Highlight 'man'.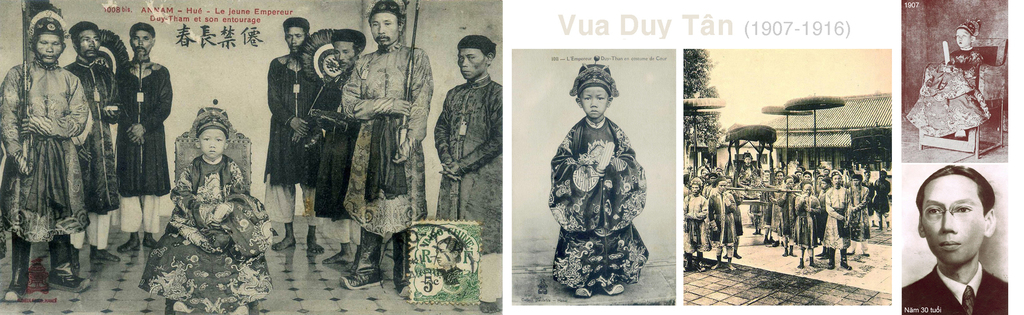
Highlighted region: l=435, t=36, r=504, b=309.
